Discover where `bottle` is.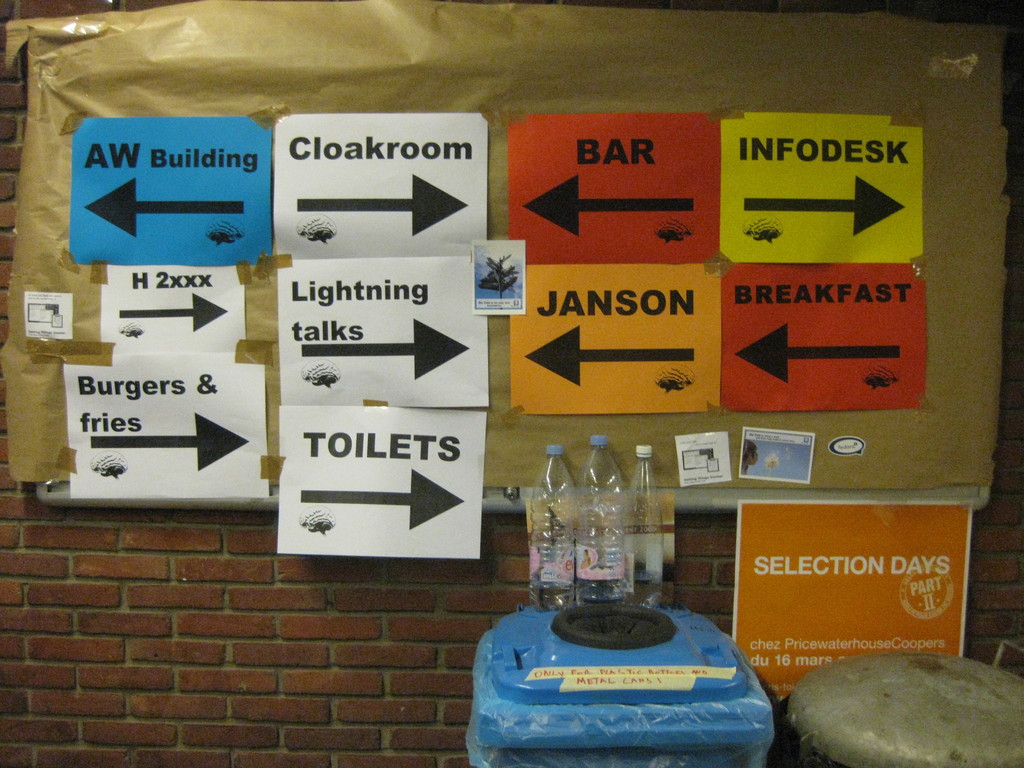
Discovered at [left=582, top=436, right=628, bottom=606].
